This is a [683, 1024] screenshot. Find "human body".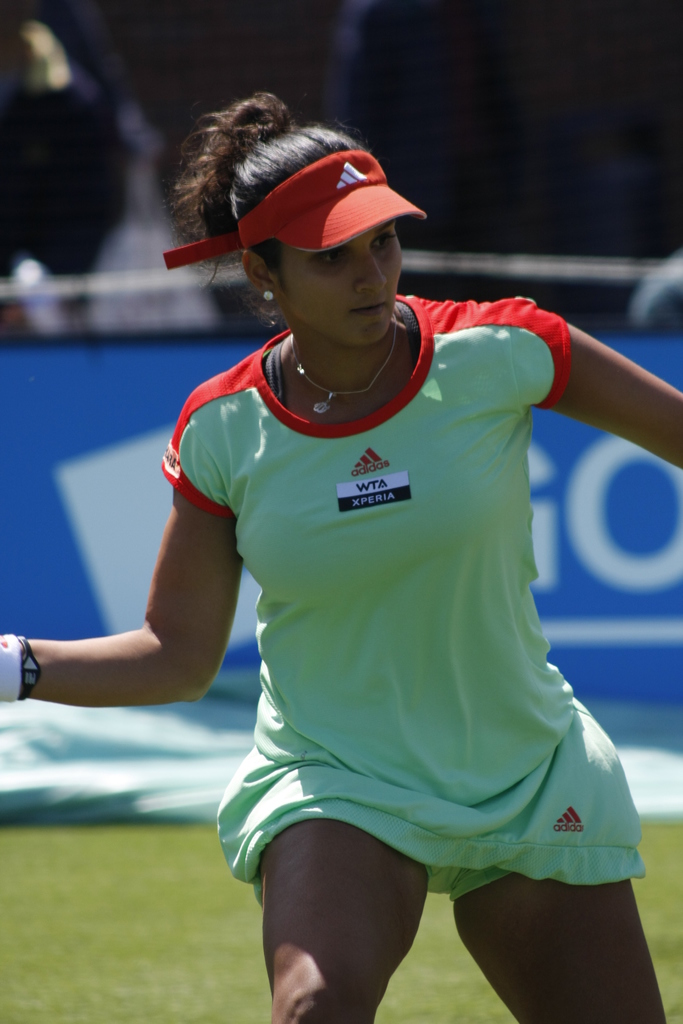
Bounding box: crop(132, 166, 657, 1000).
